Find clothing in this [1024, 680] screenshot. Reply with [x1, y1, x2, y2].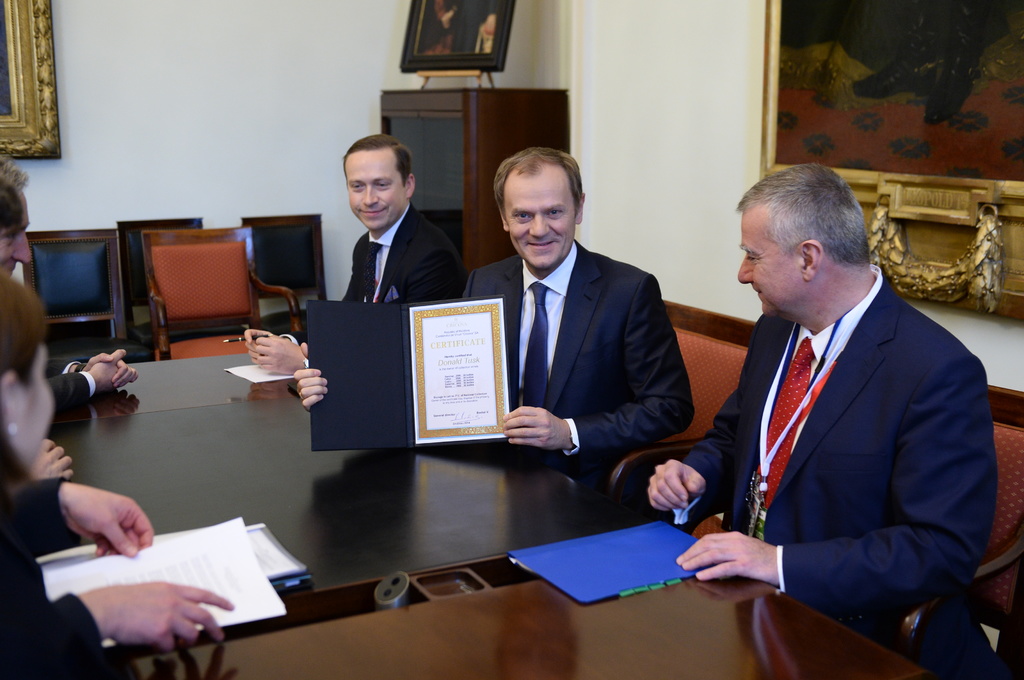
[365, 203, 411, 301].
